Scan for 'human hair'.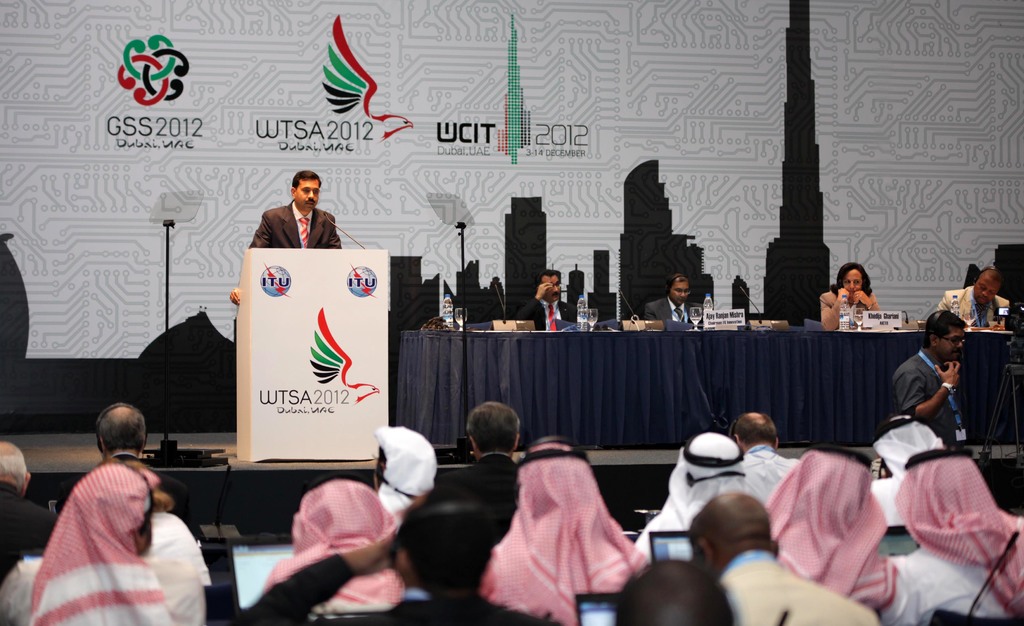
Scan result: select_region(920, 312, 968, 351).
